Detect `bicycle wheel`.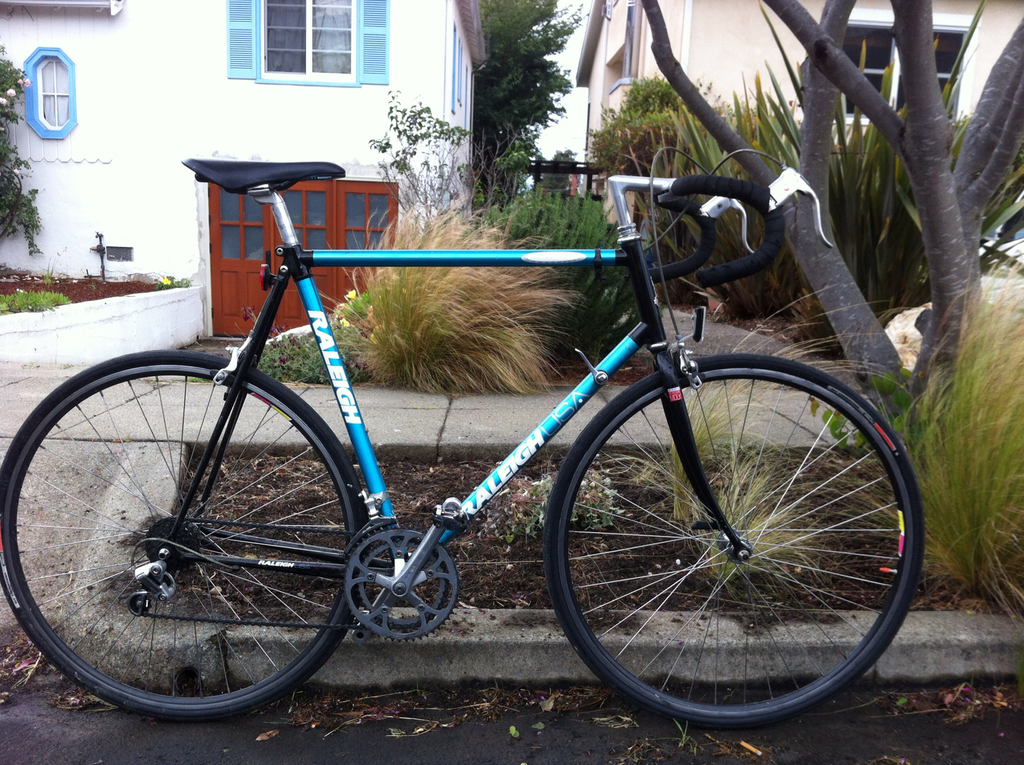
Detected at Rect(550, 339, 914, 734).
